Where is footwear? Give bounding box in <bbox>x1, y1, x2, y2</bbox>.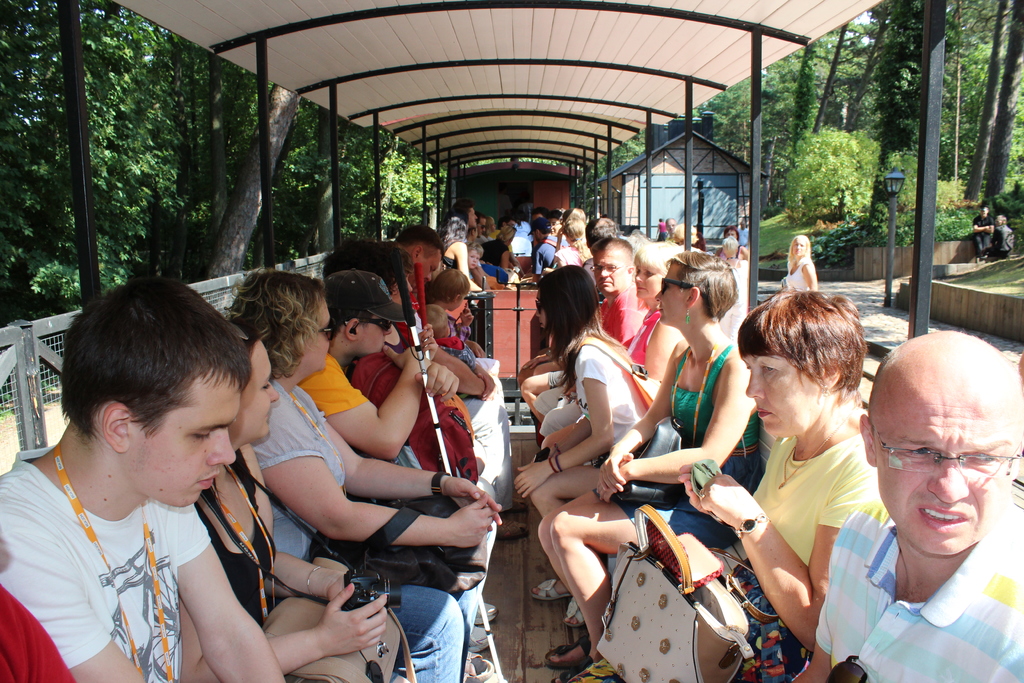
<bbox>513, 490, 524, 513</bbox>.
